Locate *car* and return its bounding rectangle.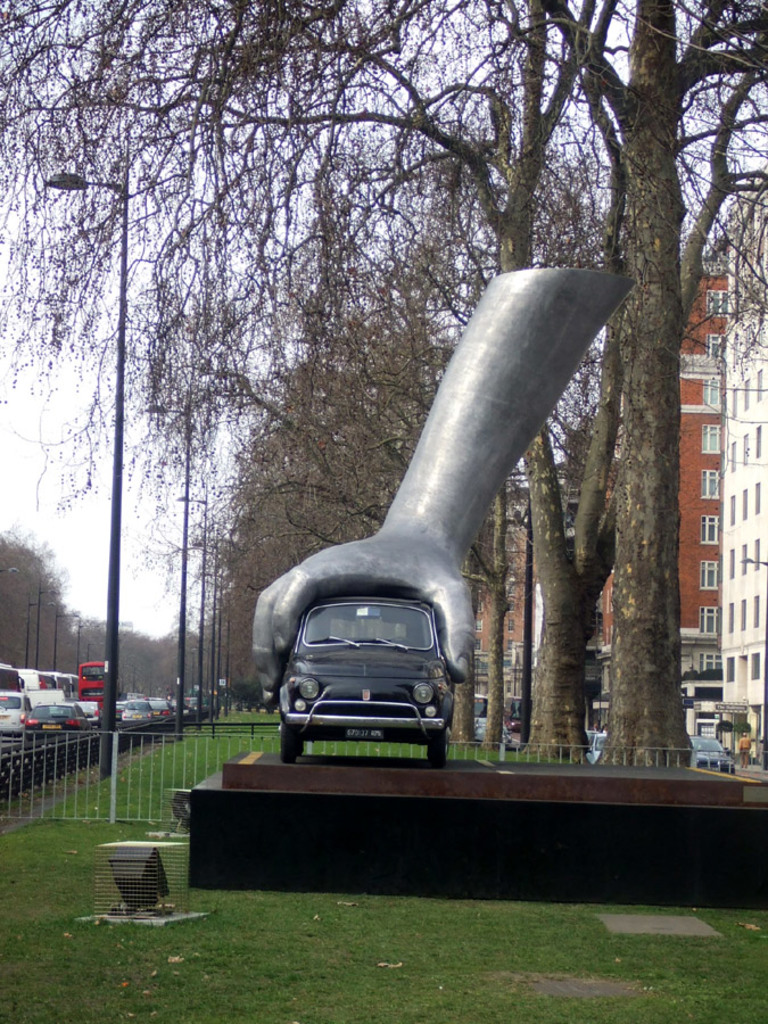
[274, 585, 457, 763].
